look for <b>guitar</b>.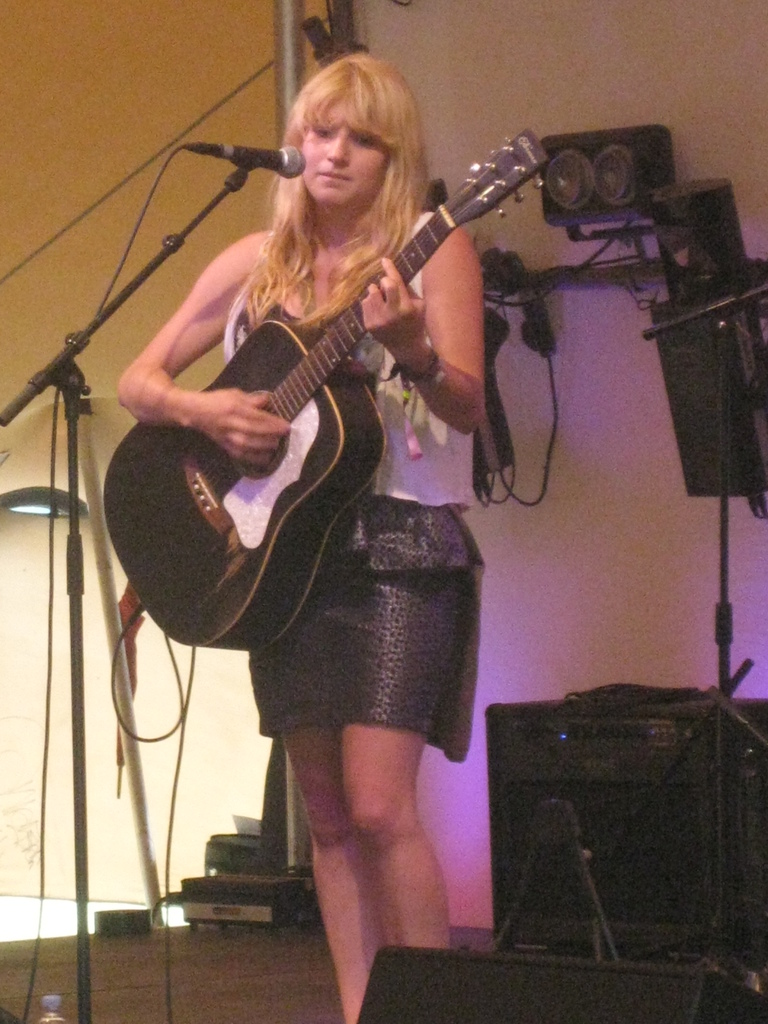
Found: 105:125:553:662.
